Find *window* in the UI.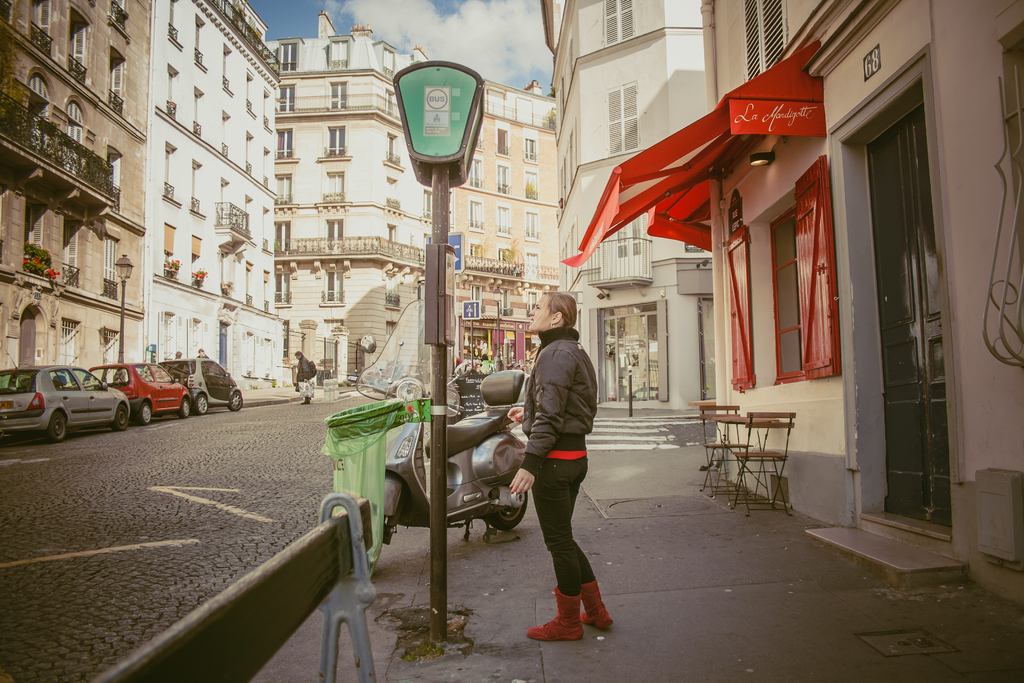
UI element at 262:86:273:135.
